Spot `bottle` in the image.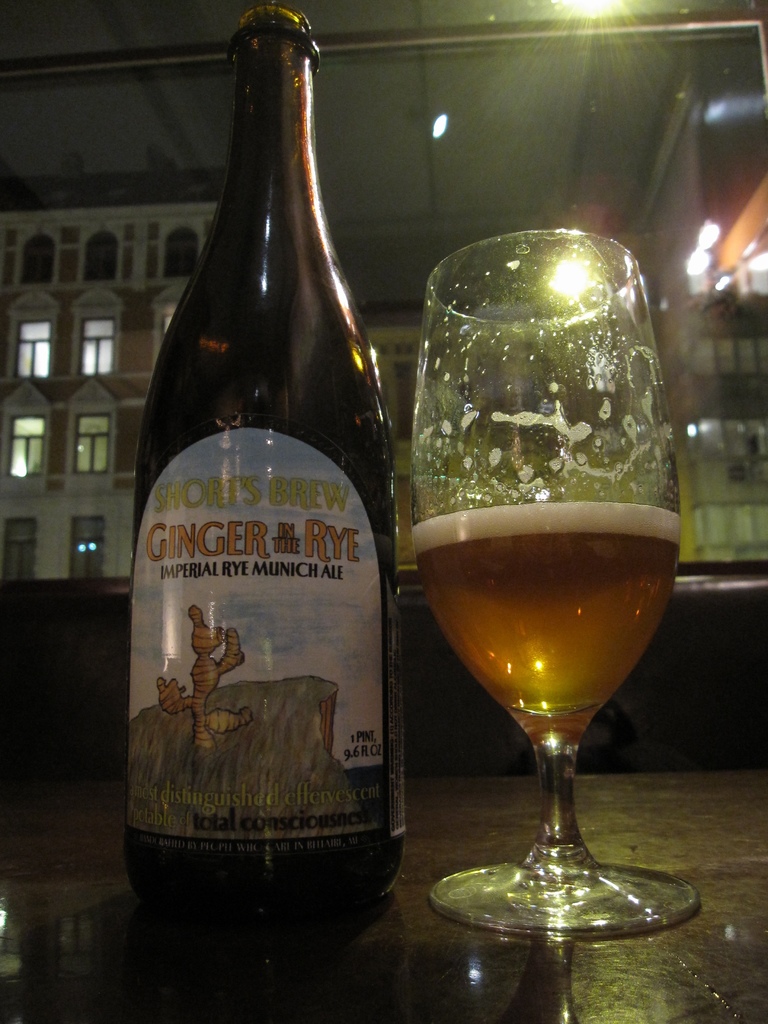
`bottle` found at 126,30,417,922.
